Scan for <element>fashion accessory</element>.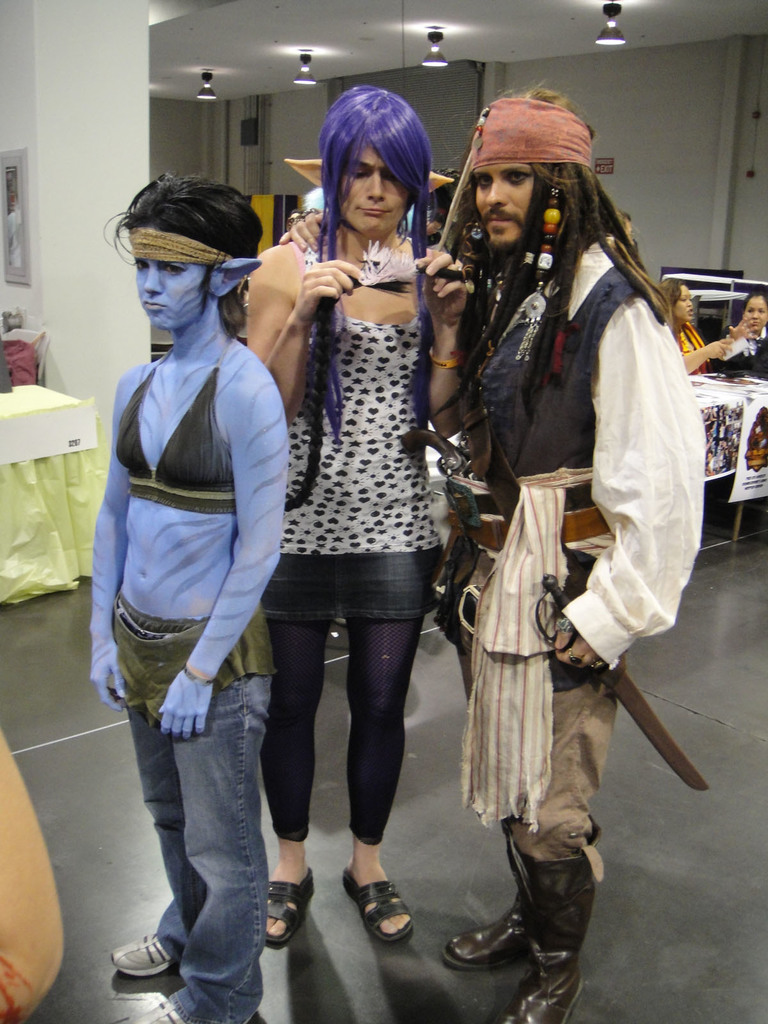
Scan result: <region>425, 339, 456, 371</region>.
